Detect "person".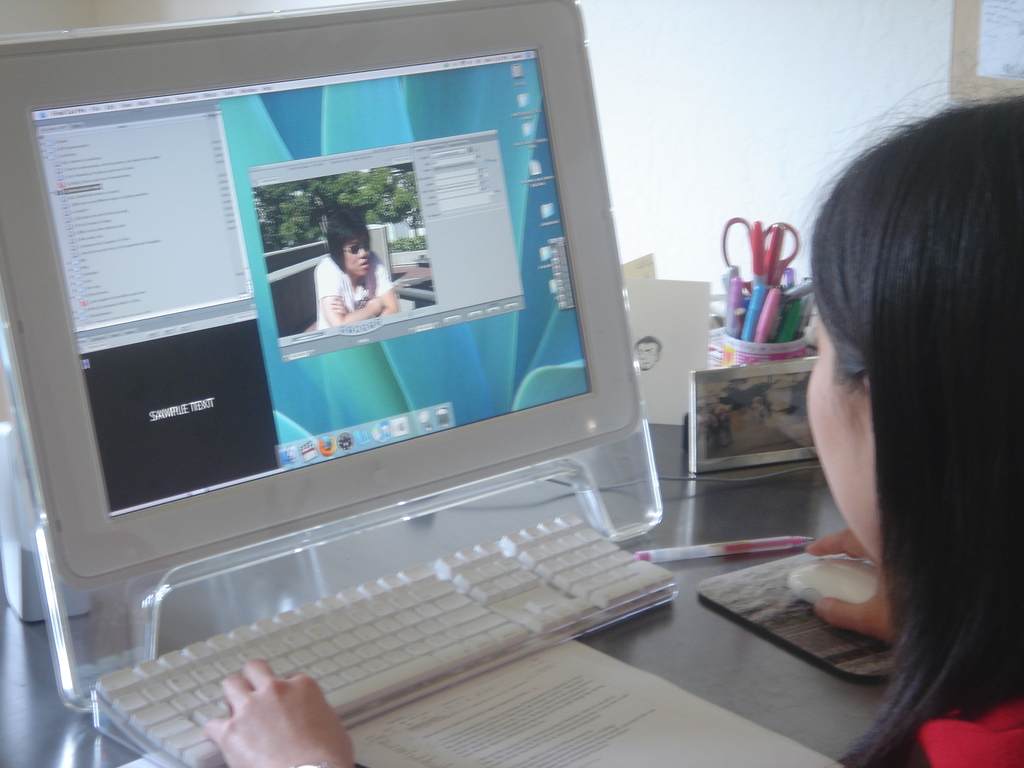
Detected at {"left": 206, "top": 92, "right": 1023, "bottom": 767}.
